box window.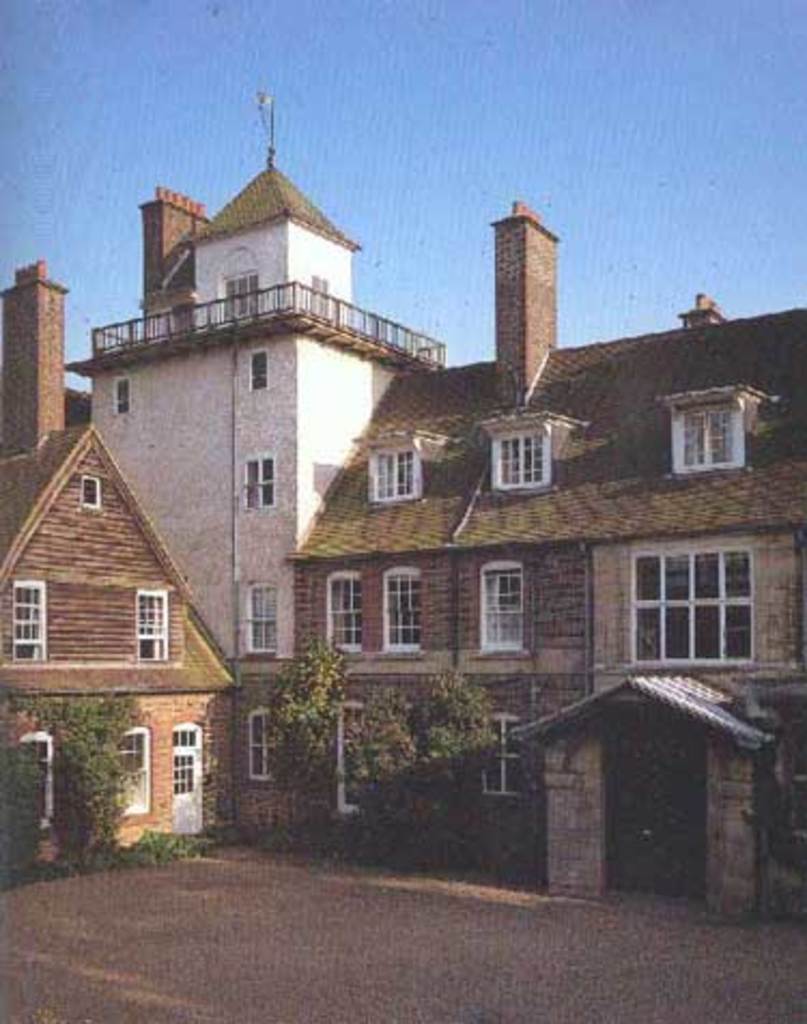
pyautogui.locateOnScreen(250, 579, 278, 650).
